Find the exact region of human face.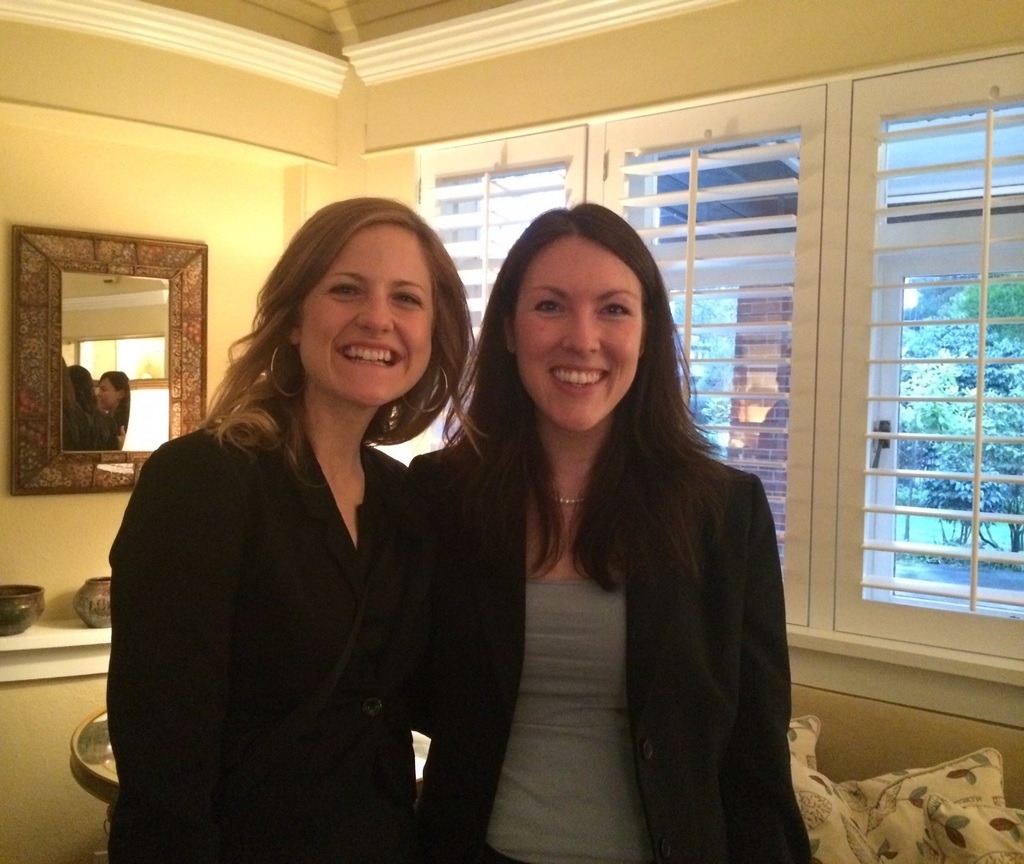
Exact region: l=514, t=228, r=641, b=429.
